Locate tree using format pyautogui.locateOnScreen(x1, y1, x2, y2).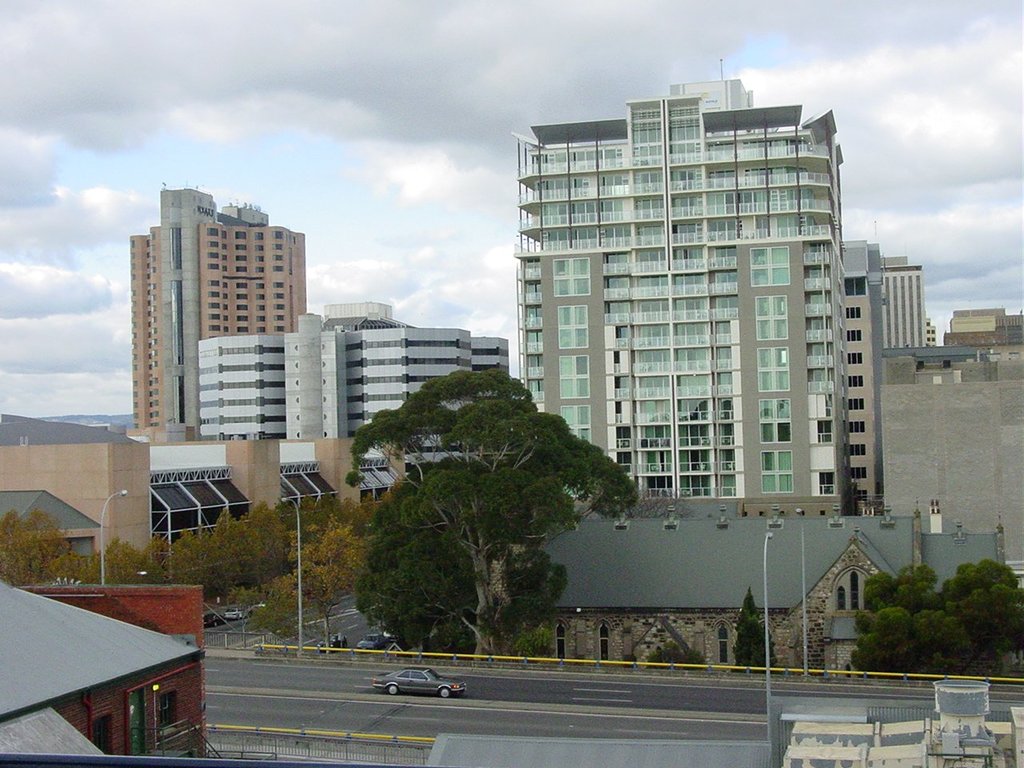
pyautogui.locateOnScreen(173, 520, 222, 610).
